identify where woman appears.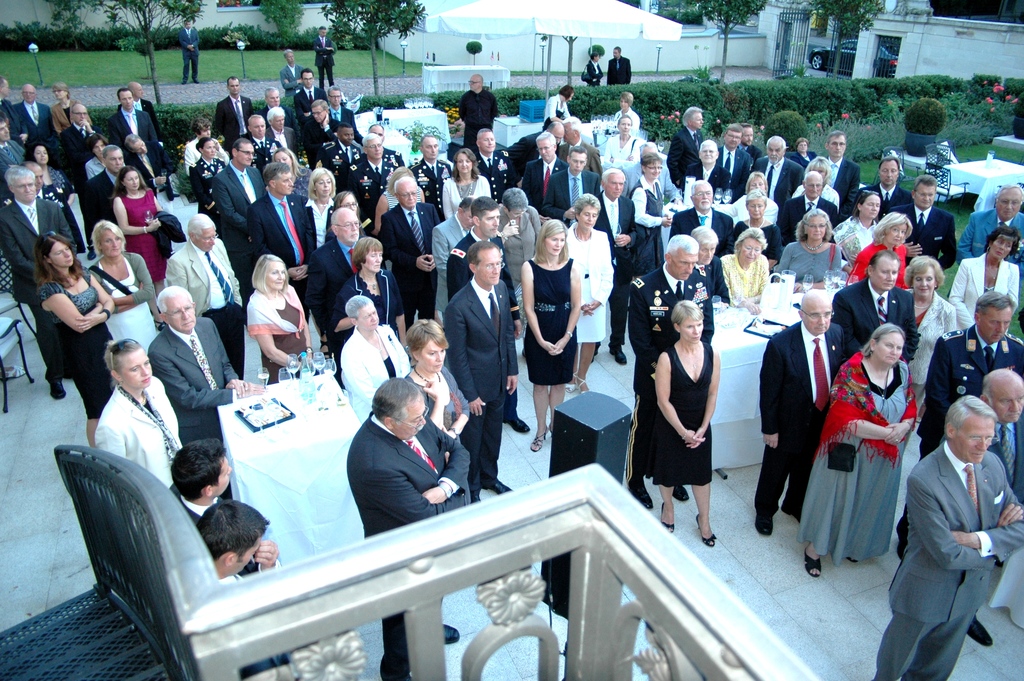
Appears at <bbox>801, 324, 922, 576</bbox>.
